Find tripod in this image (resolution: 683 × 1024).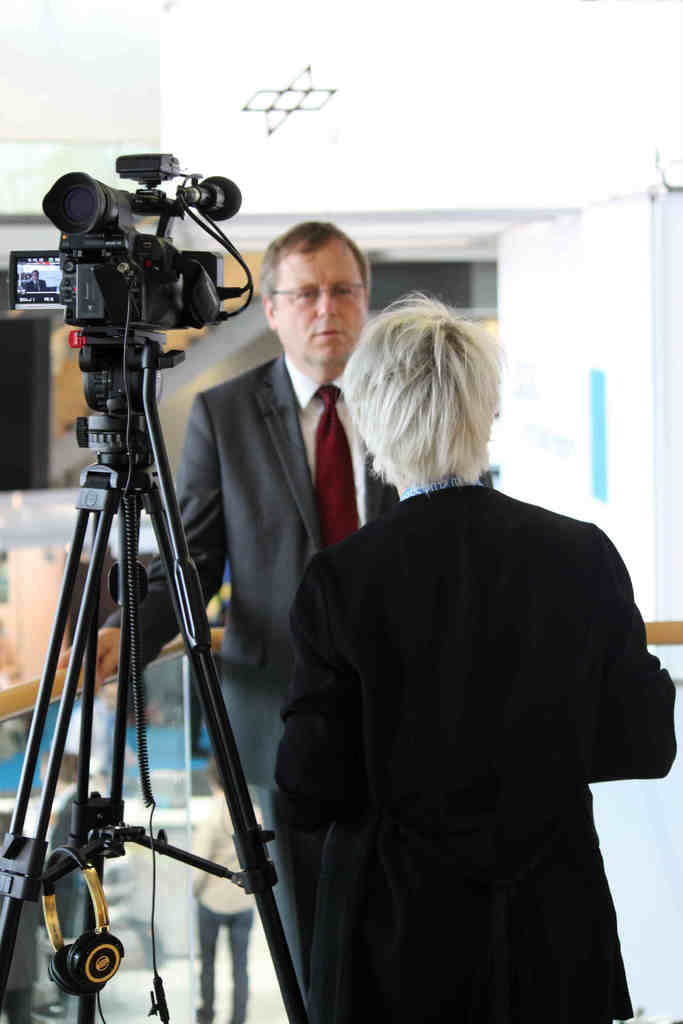
0/317/312/1023.
